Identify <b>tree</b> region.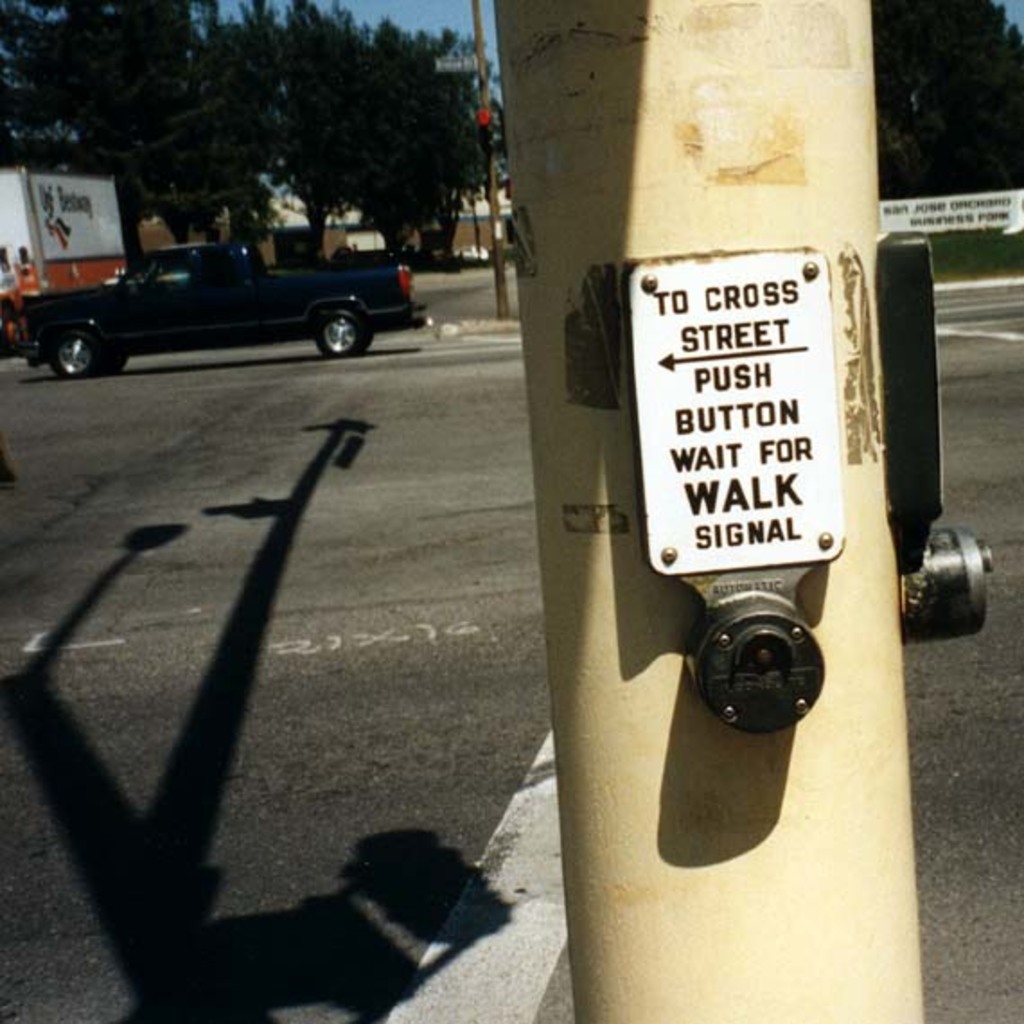
Region: rect(243, 0, 370, 228).
